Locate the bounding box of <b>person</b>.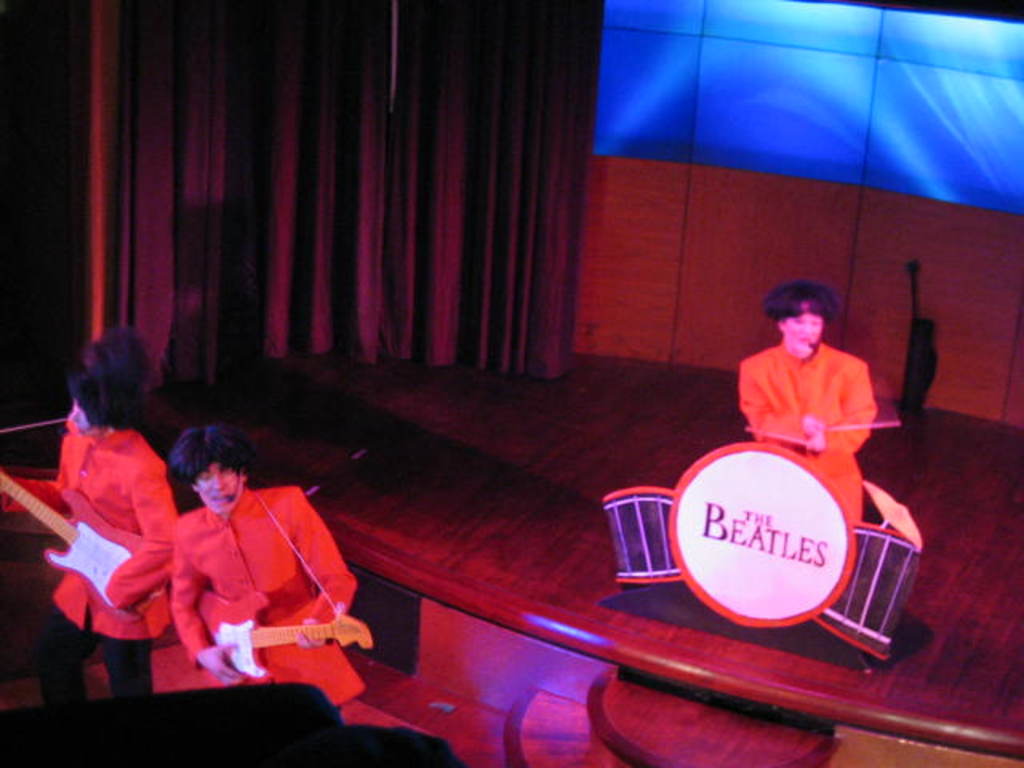
Bounding box: [0, 370, 186, 702].
